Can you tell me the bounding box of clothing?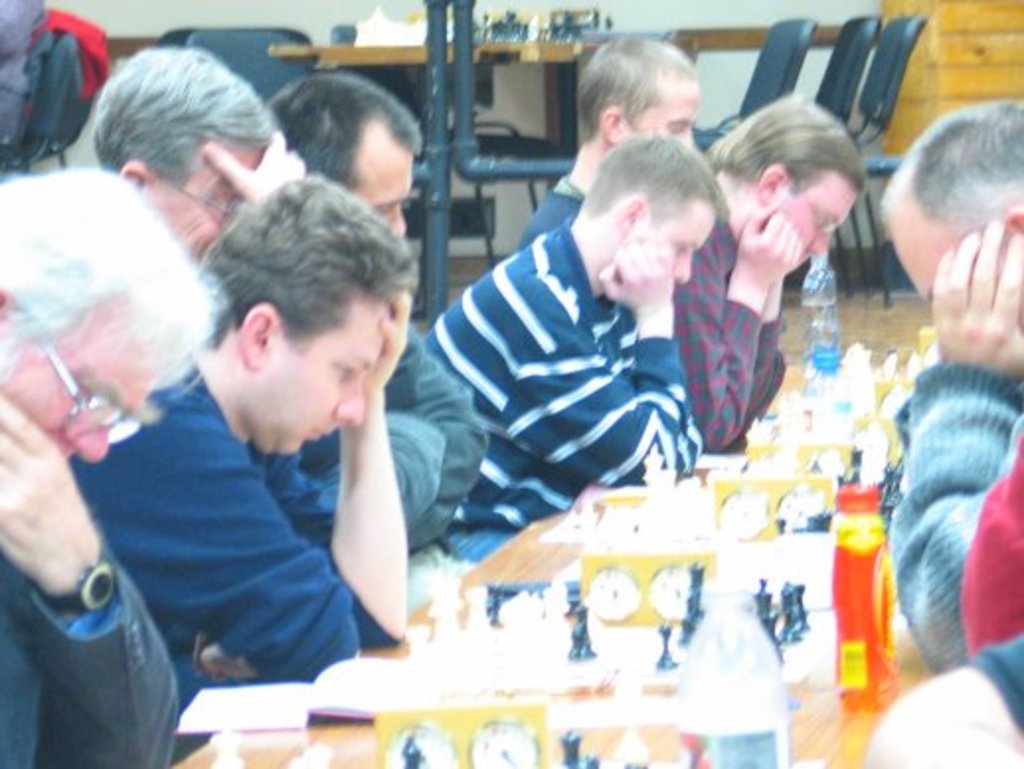
bbox=(888, 364, 1022, 672).
